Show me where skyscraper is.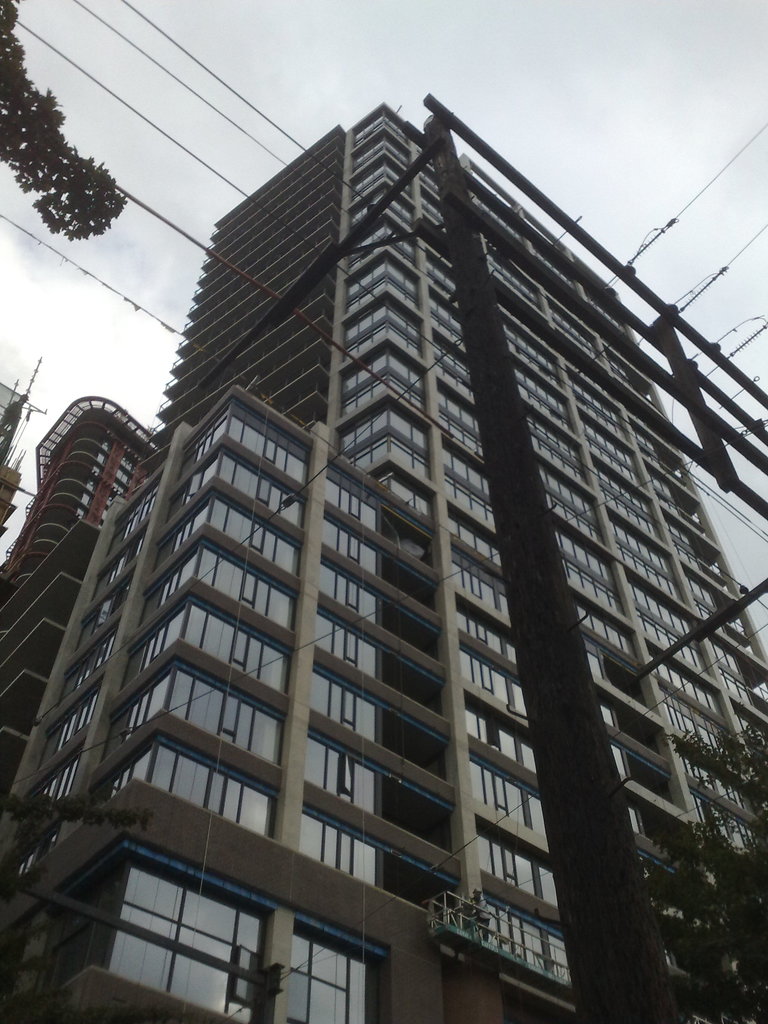
skyscraper is at {"left": 0, "top": 82, "right": 767, "bottom": 1023}.
